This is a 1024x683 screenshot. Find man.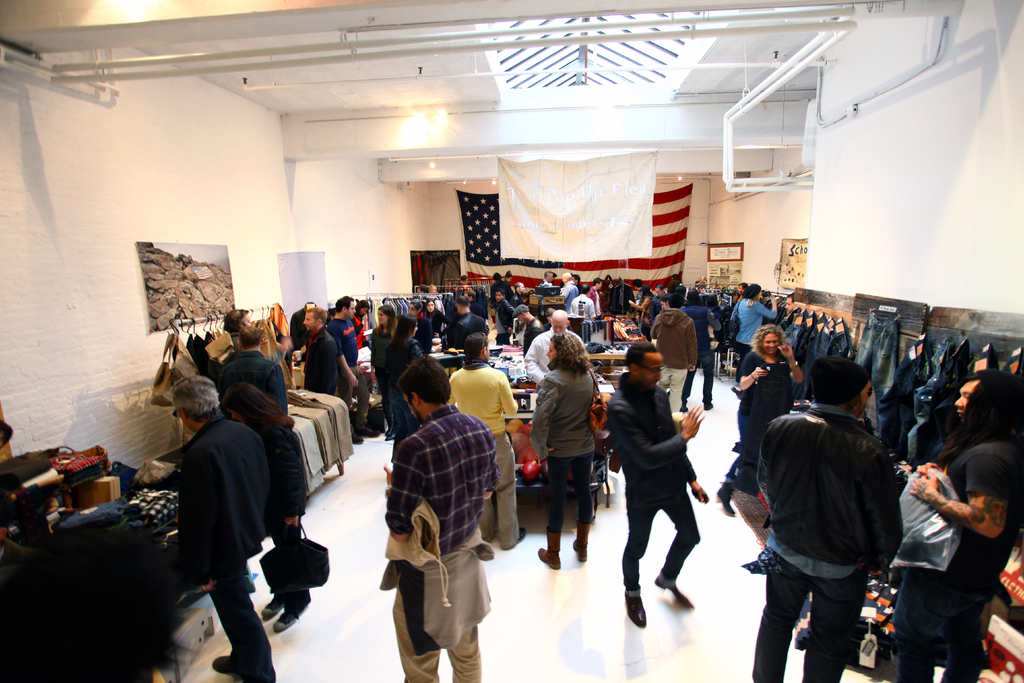
Bounding box: {"left": 907, "top": 372, "right": 1023, "bottom": 682}.
